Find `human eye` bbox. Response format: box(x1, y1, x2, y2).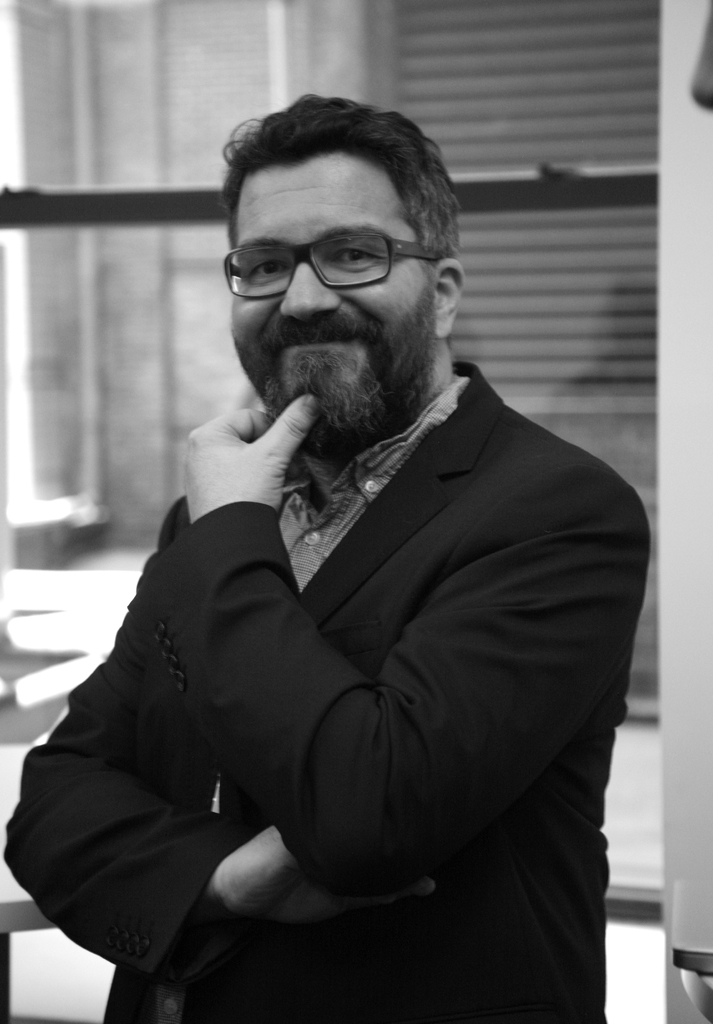
box(325, 241, 388, 269).
